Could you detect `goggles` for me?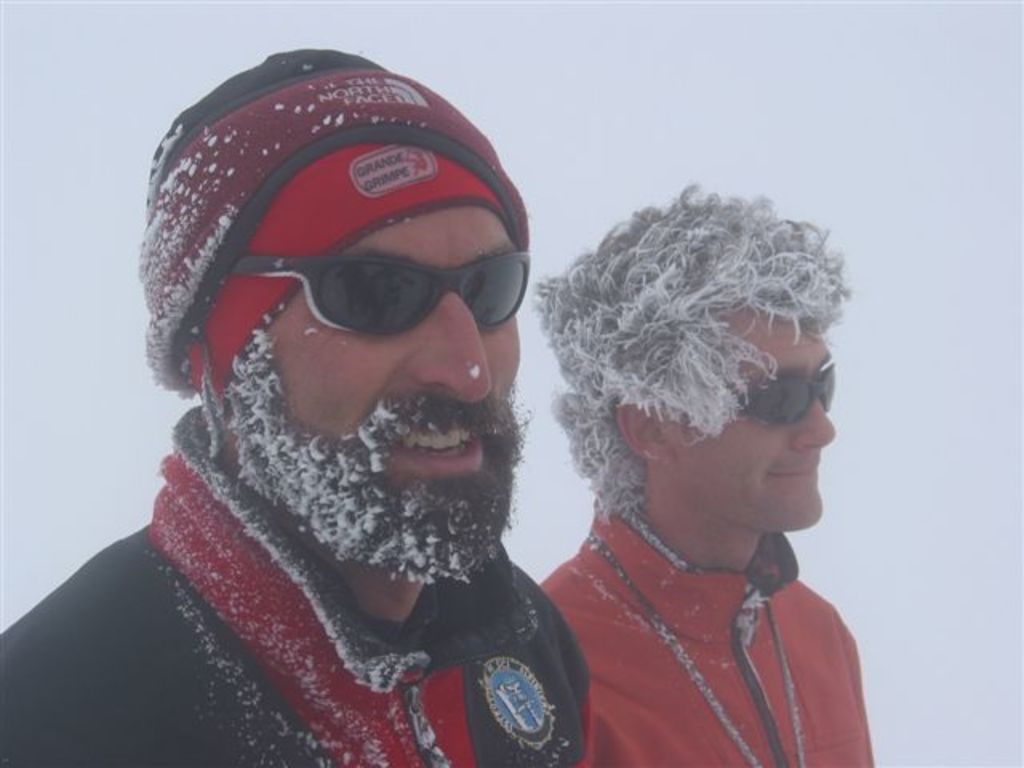
Detection result: bbox(226, 248, 531, 341).
